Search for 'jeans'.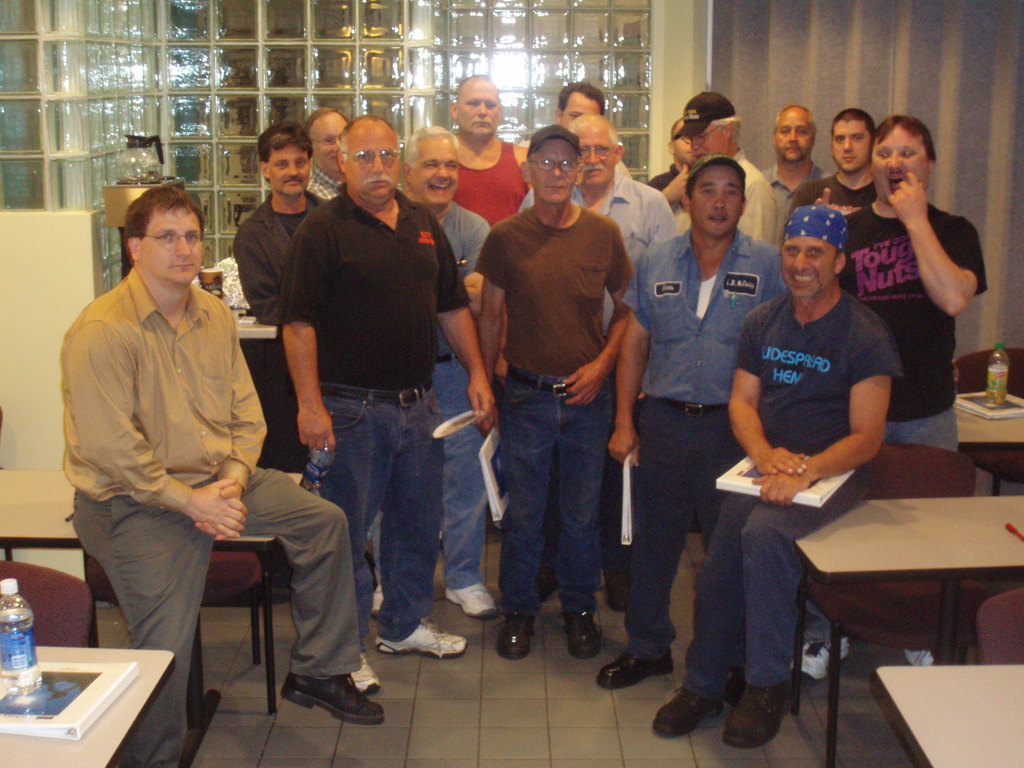
Found at [x1=622, y1=377, x2=730, y2=669].
